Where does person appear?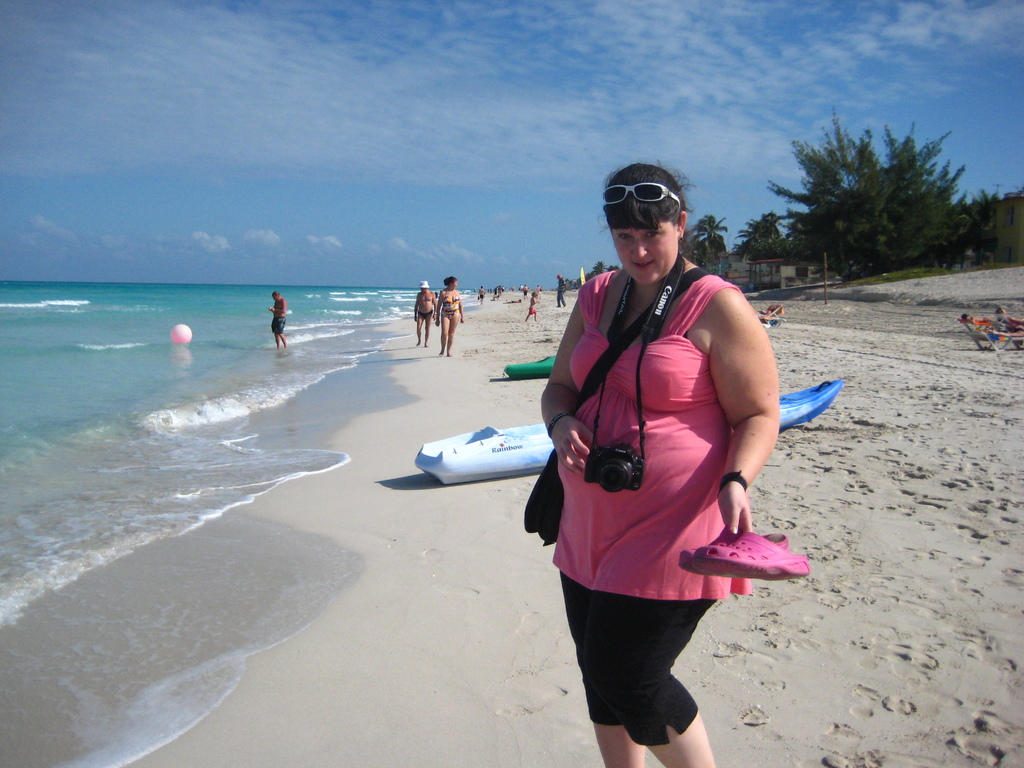
Appears at 436, 273, 463, 355.
